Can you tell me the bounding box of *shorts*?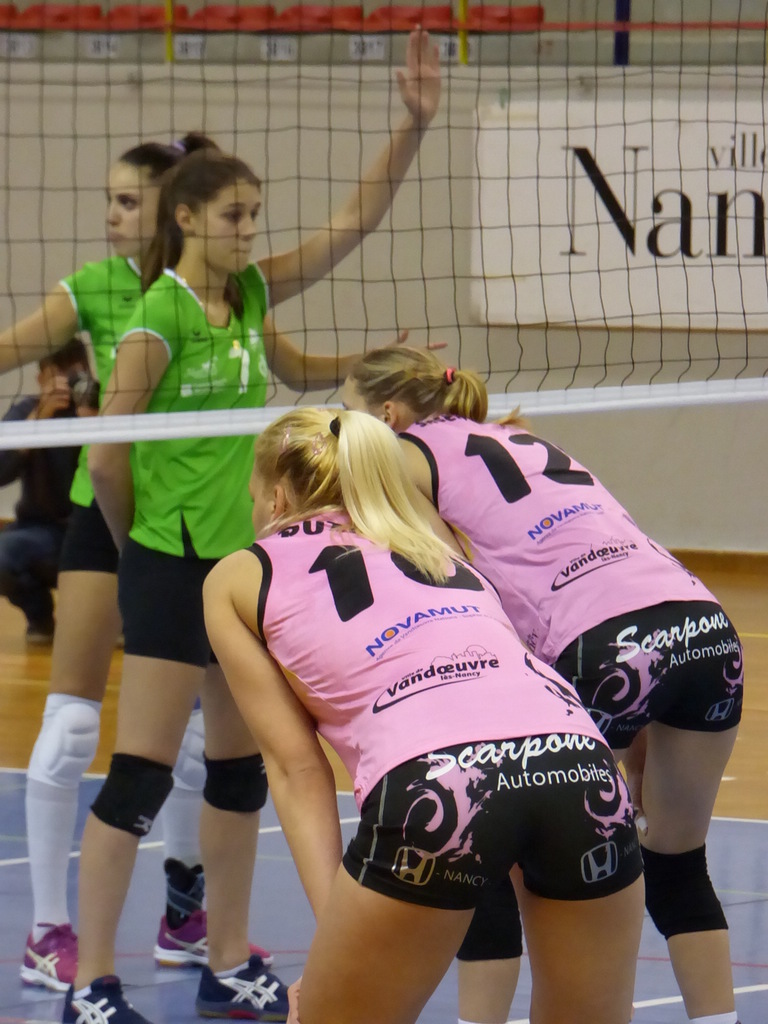
[x1=311, y1=748, x2=692, y2=949].
